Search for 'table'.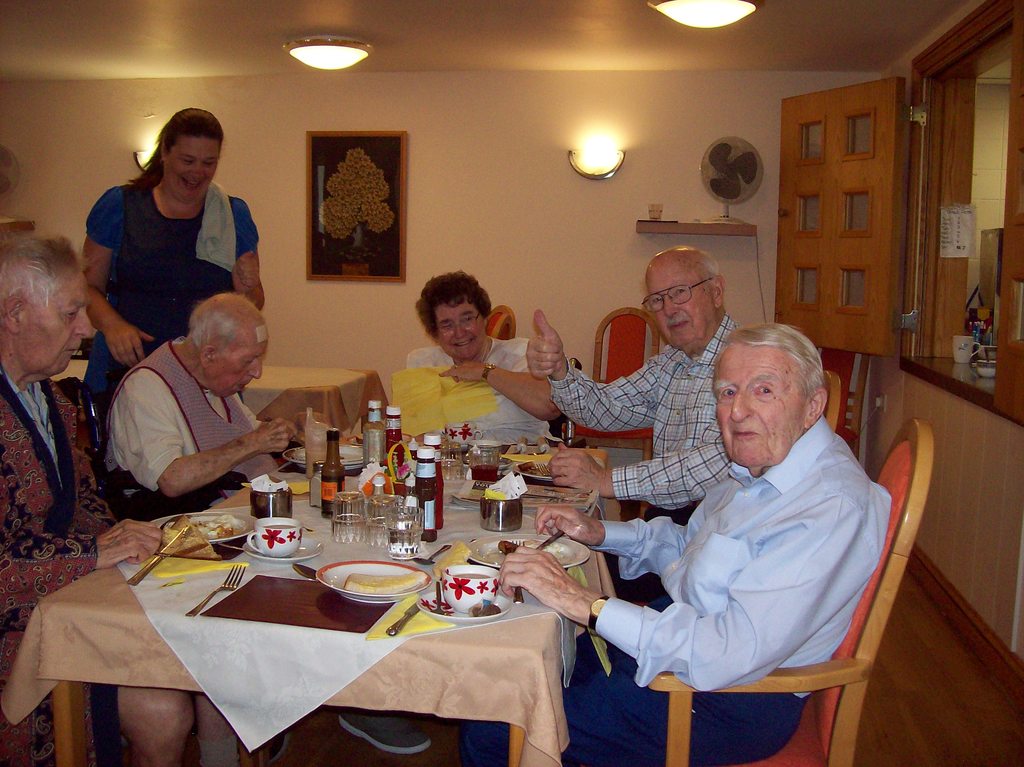
Found at {"x1": 236, "y1": 348, "x2": 399, "y2": 433}.
